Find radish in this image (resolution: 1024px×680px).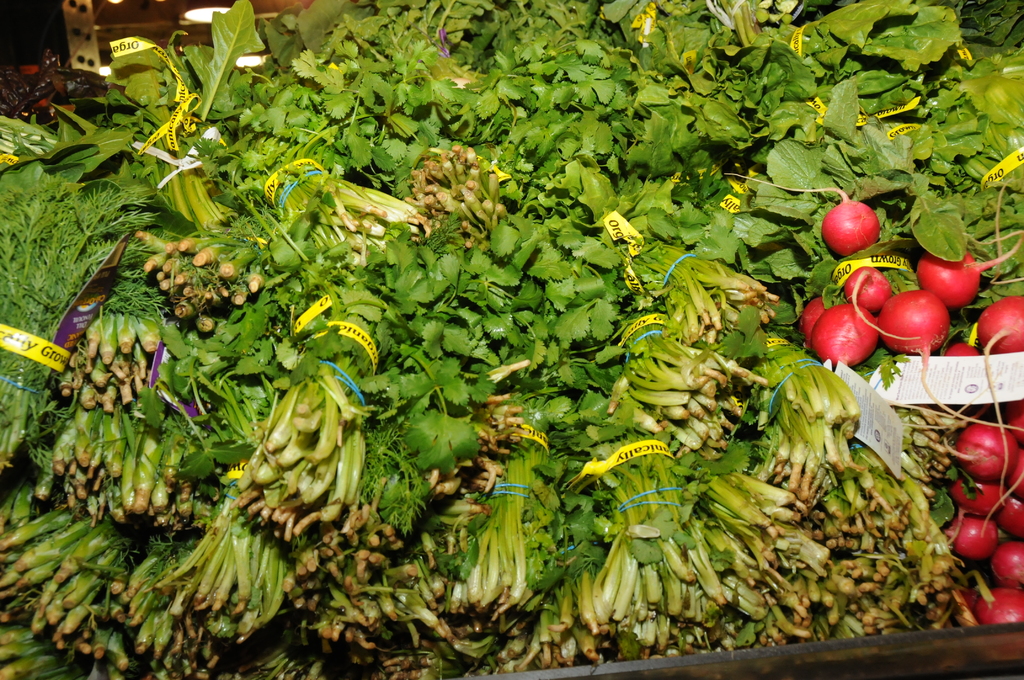
x1=874, y1=283, x2=1023, y2=433.
